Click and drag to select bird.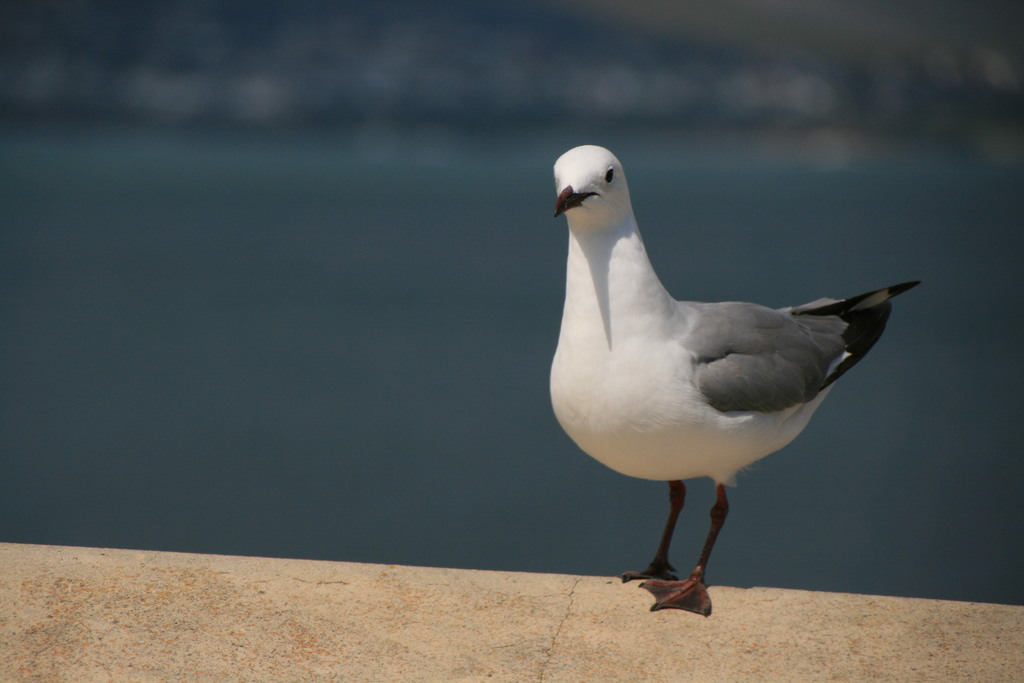
Selection: (left=540, top=158, right=895, bottom=607).
